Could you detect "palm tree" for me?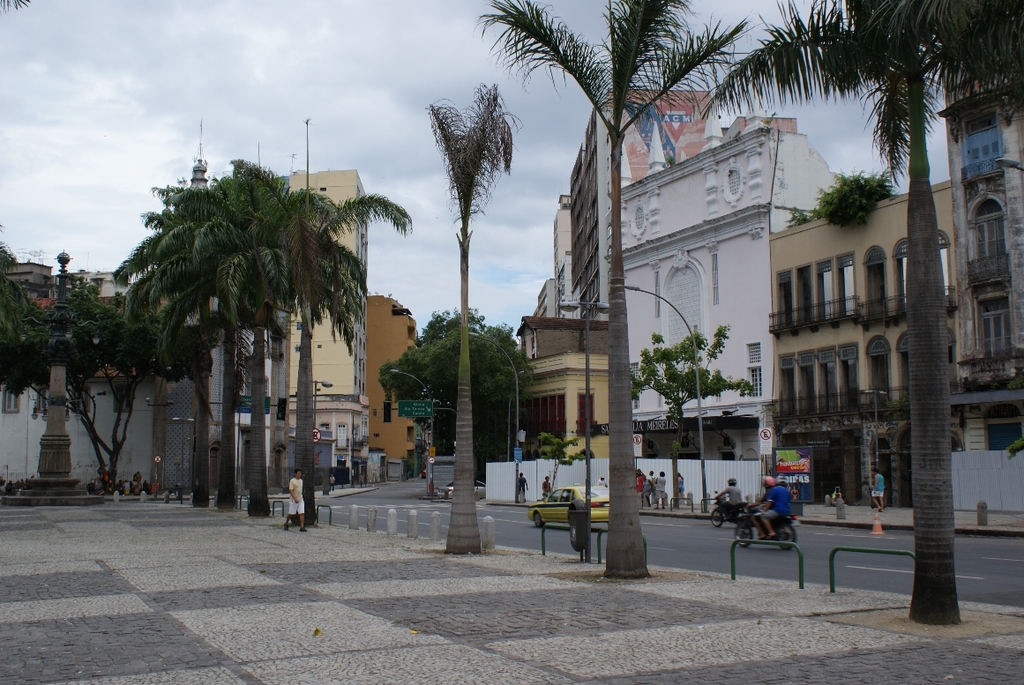
Detection result: box=[516, 0, 706, 574].
